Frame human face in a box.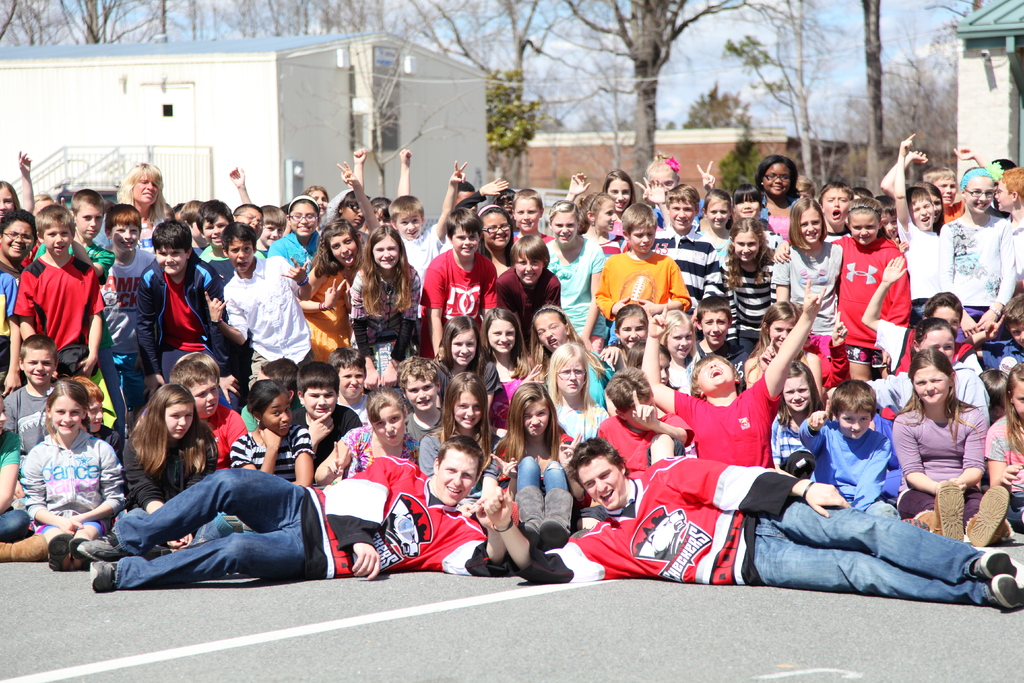
x1=628, y1=224, x2=656, y2=254.
